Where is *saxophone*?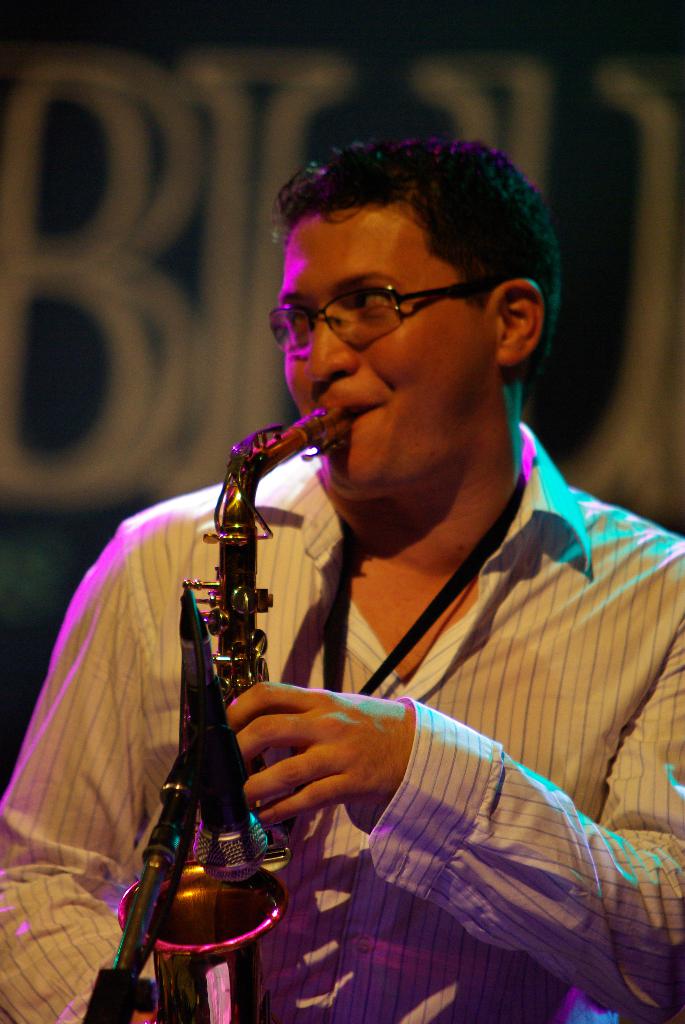
122/367/336/1023.
